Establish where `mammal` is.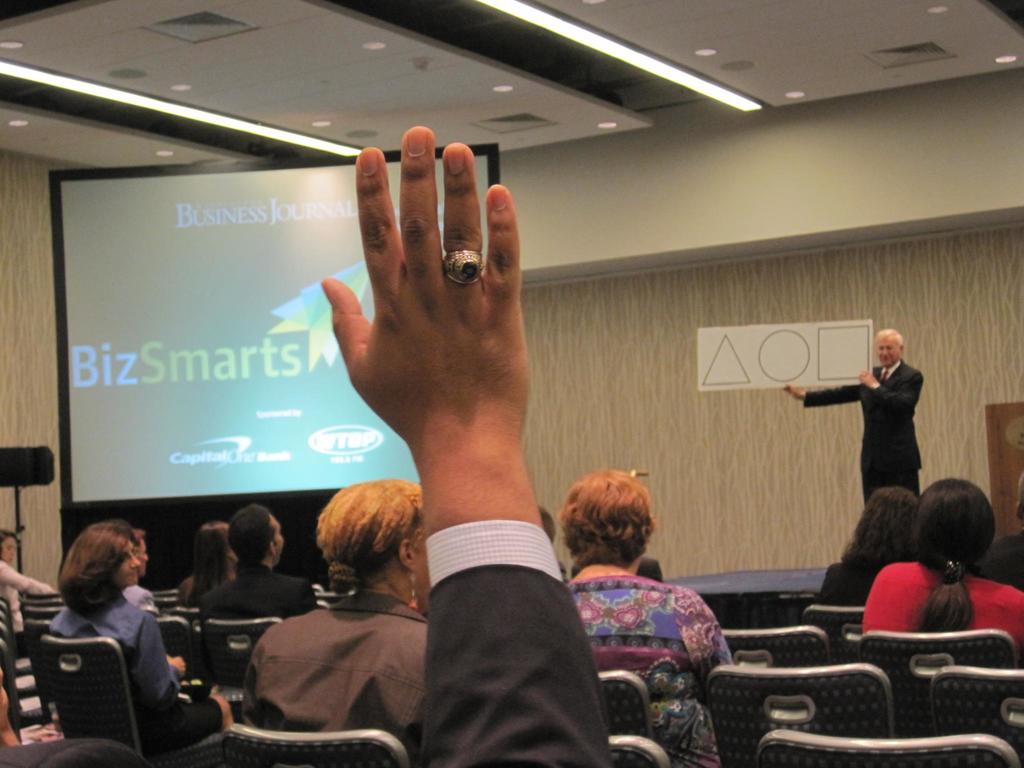
Established at l=783, t=330, r=929, b=497.
